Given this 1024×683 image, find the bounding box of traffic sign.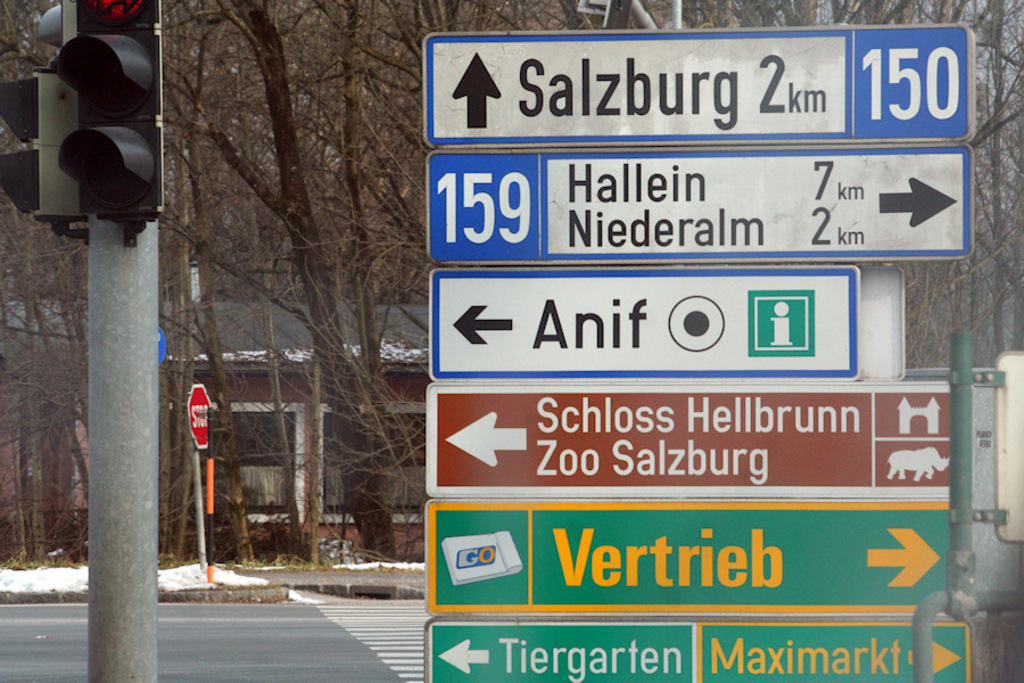
188, 380, 212, 451.
